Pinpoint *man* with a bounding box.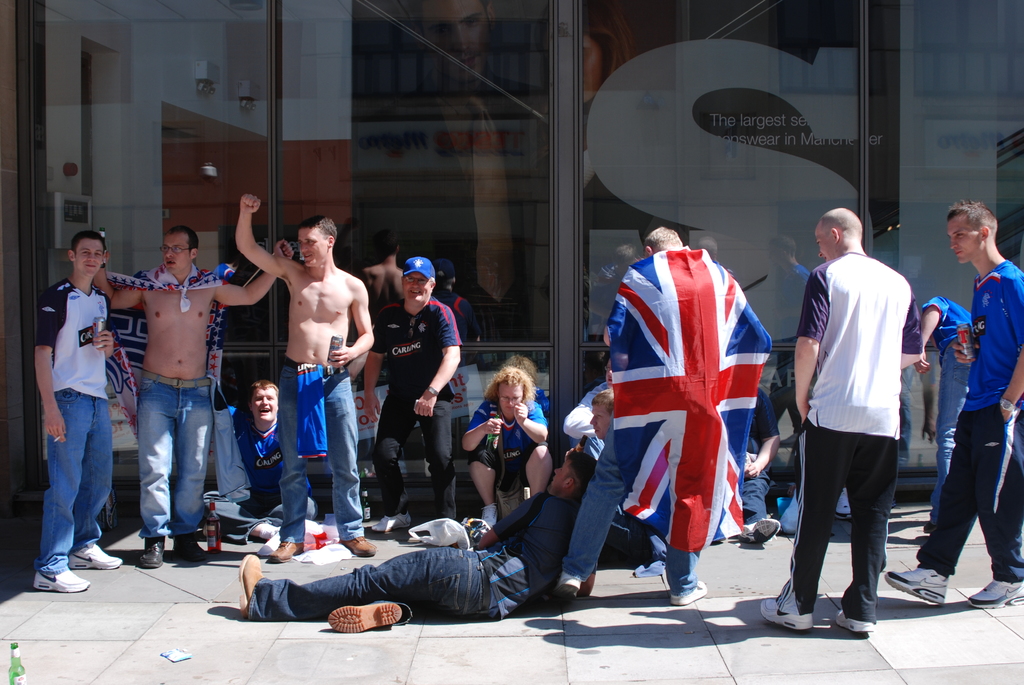
bbox=[550, 224, 769, 611].
